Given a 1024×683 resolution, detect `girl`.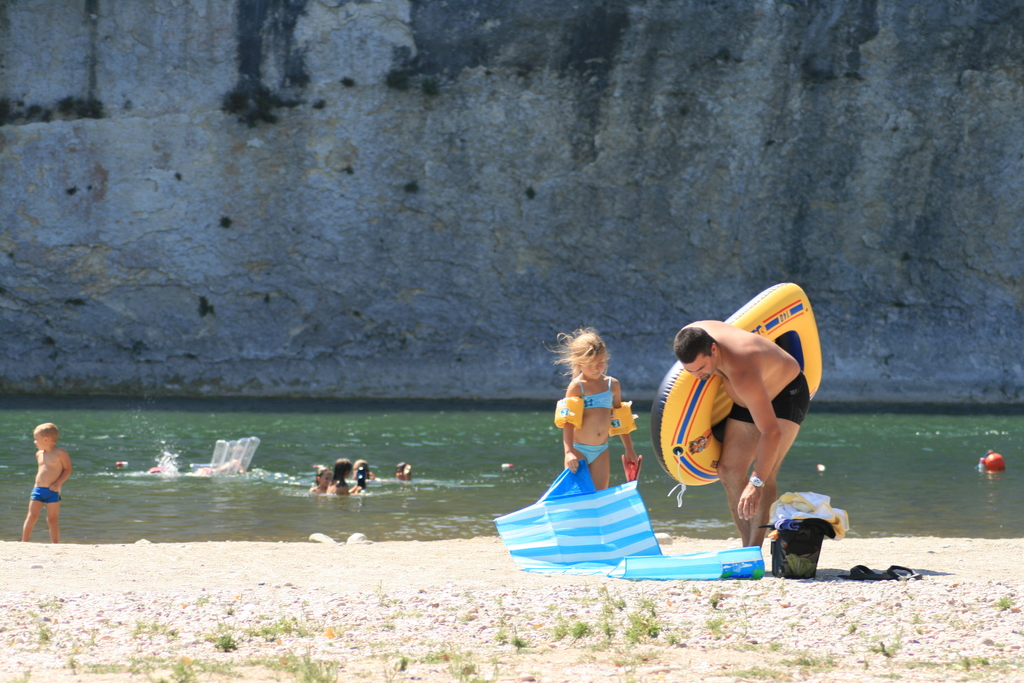
<box>310,468,333,490</box>.
